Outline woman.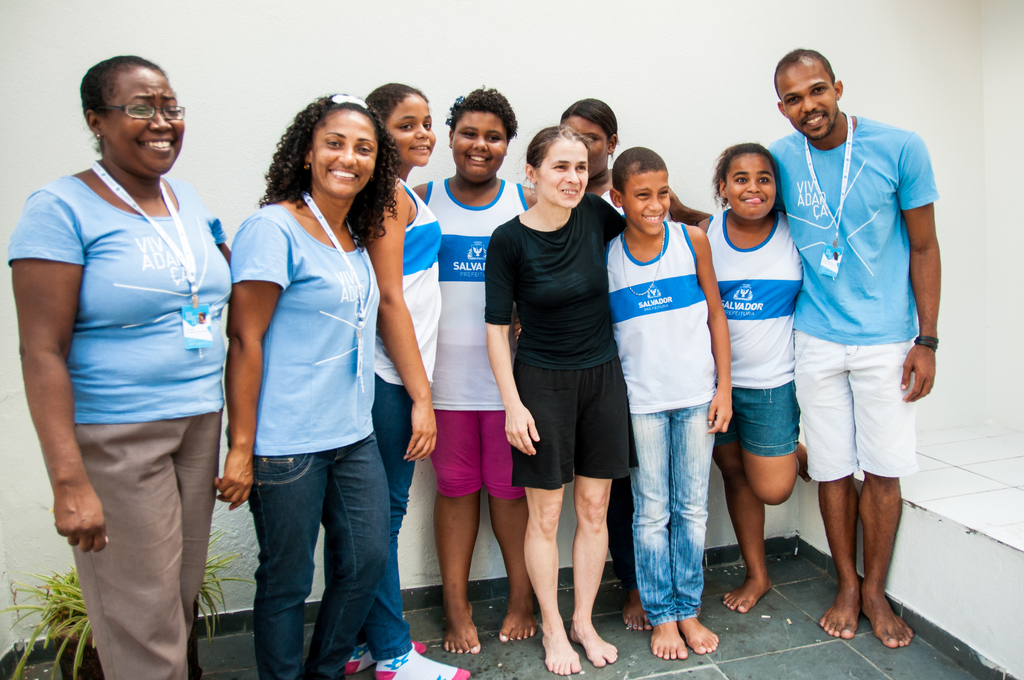
Outline: x1=483 y1=123 x2=623 y2=679.
